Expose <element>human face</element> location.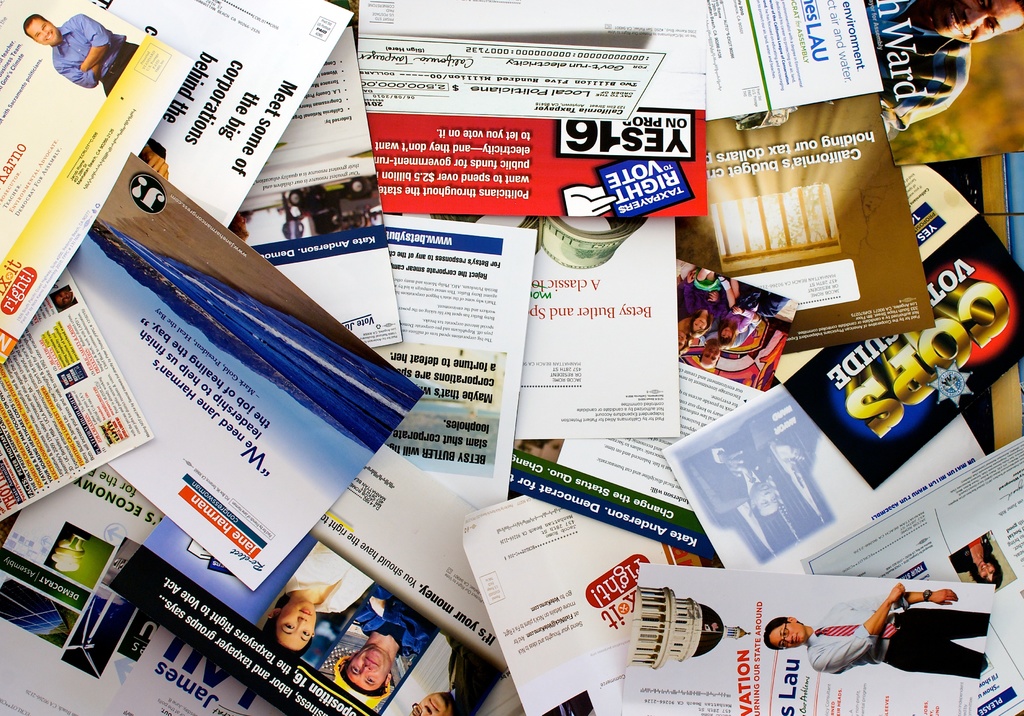
Exposed at 280:602:316:647.
